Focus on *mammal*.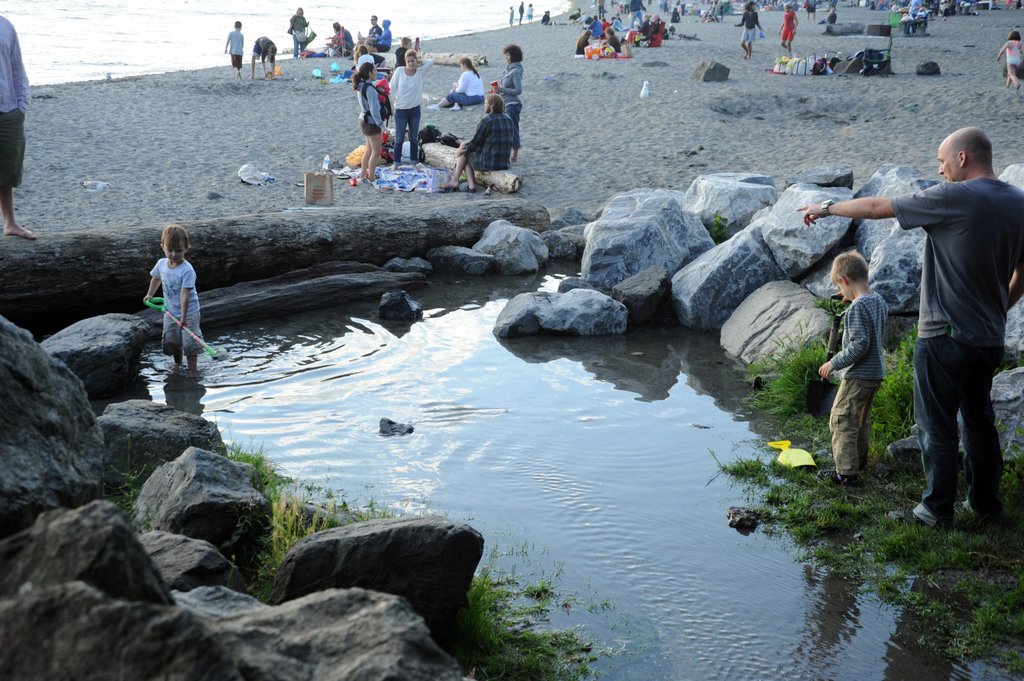
Focused at <region>595, 0, 605, 19</region>.
